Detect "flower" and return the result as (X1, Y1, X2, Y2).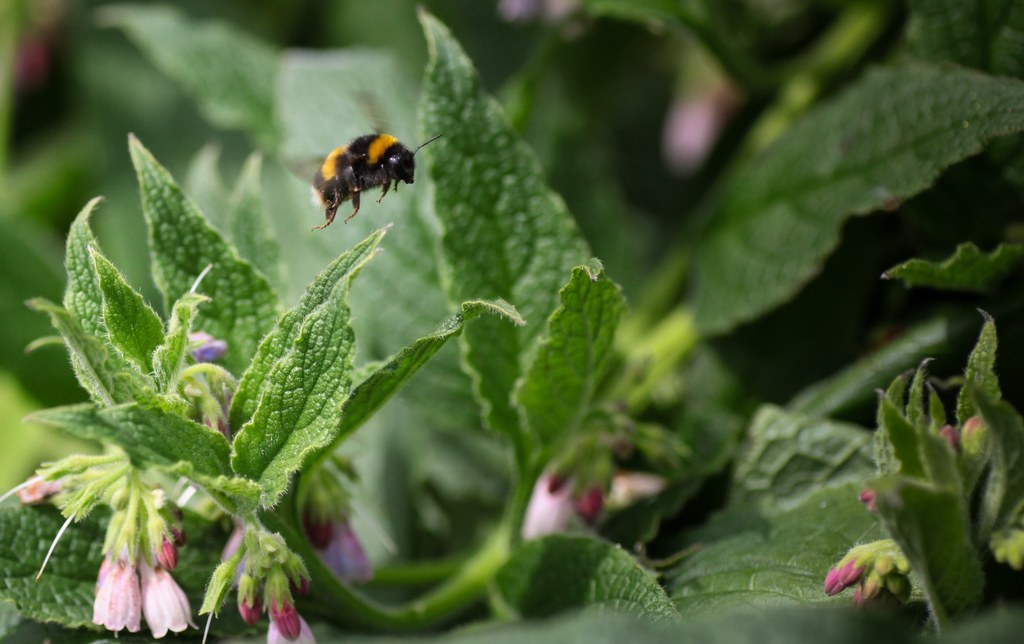
(91, 540, 147, 634).
